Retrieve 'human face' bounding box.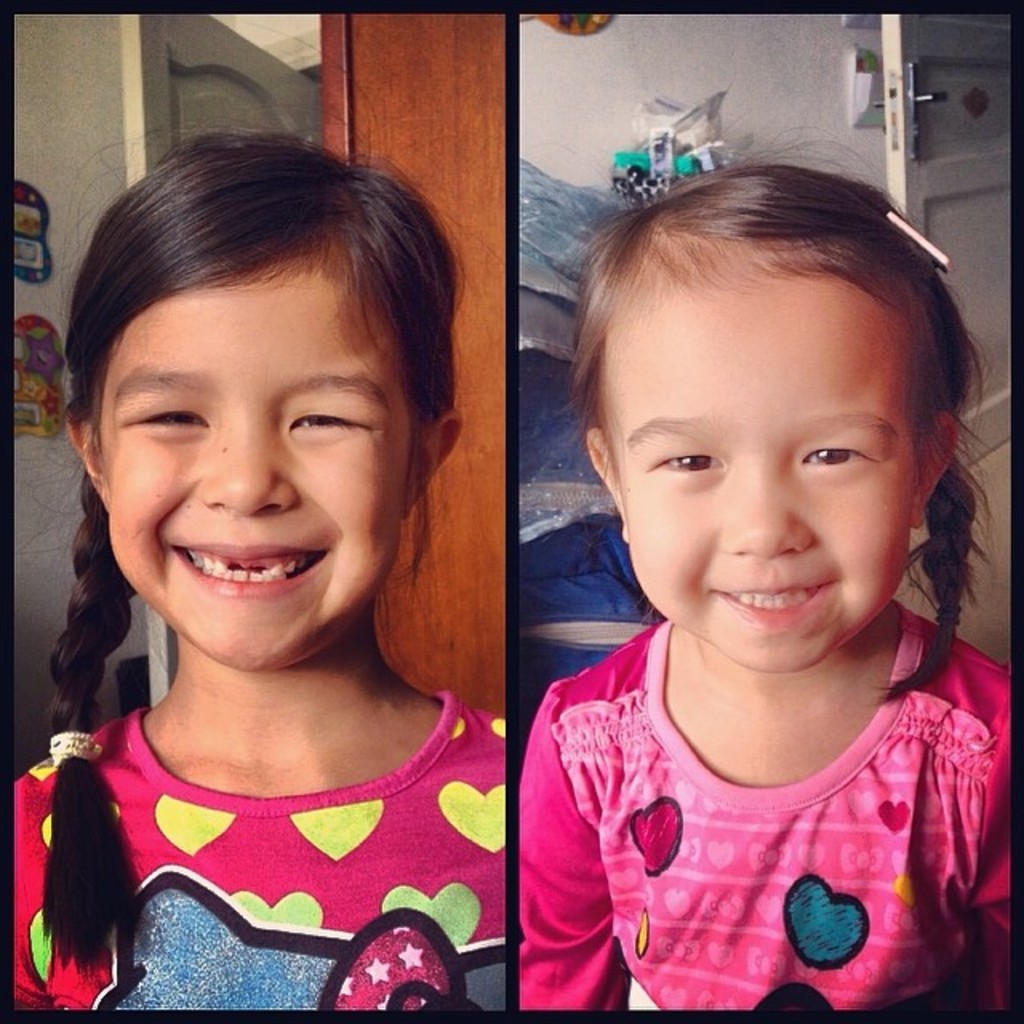
Bounding box: 632, 317, 915, 674.
